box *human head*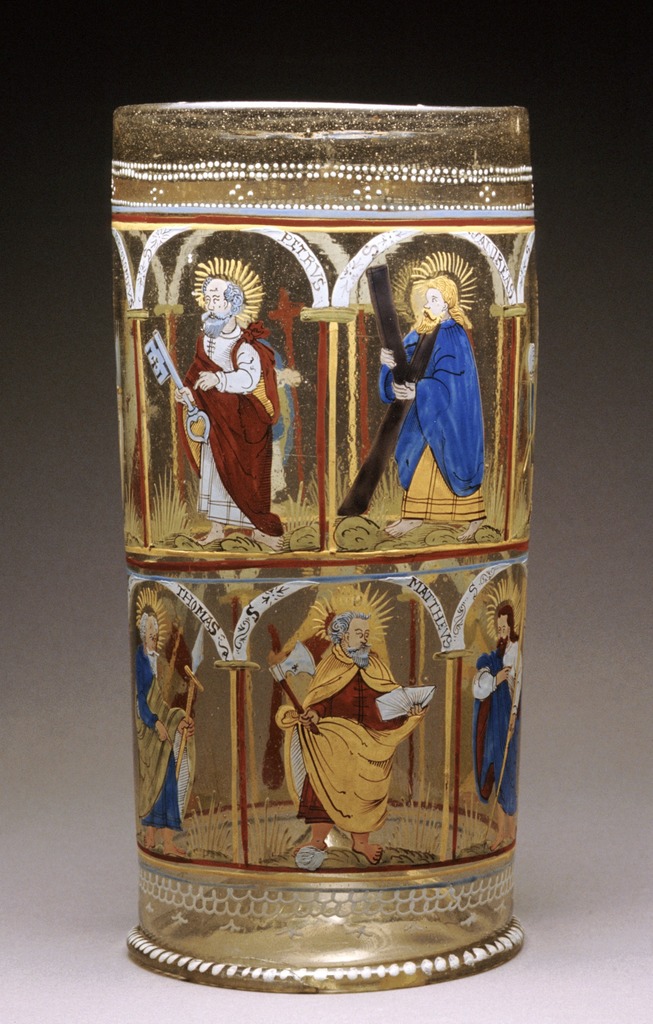
(202,277,245,321)
